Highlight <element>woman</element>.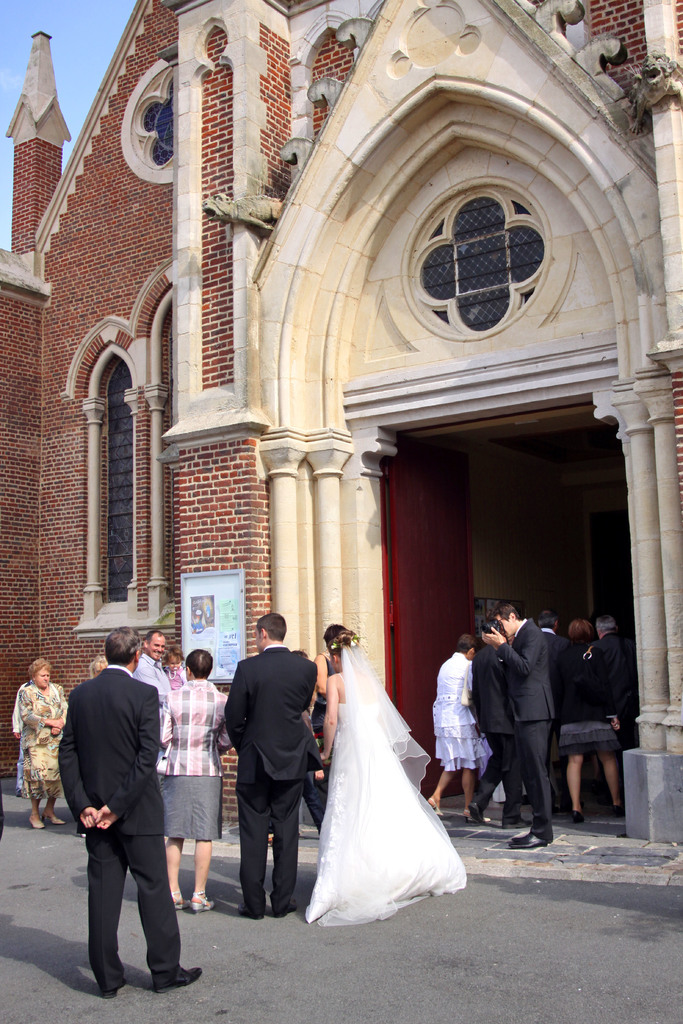
Highlighted region: rect(155, 648, 232, 914).
